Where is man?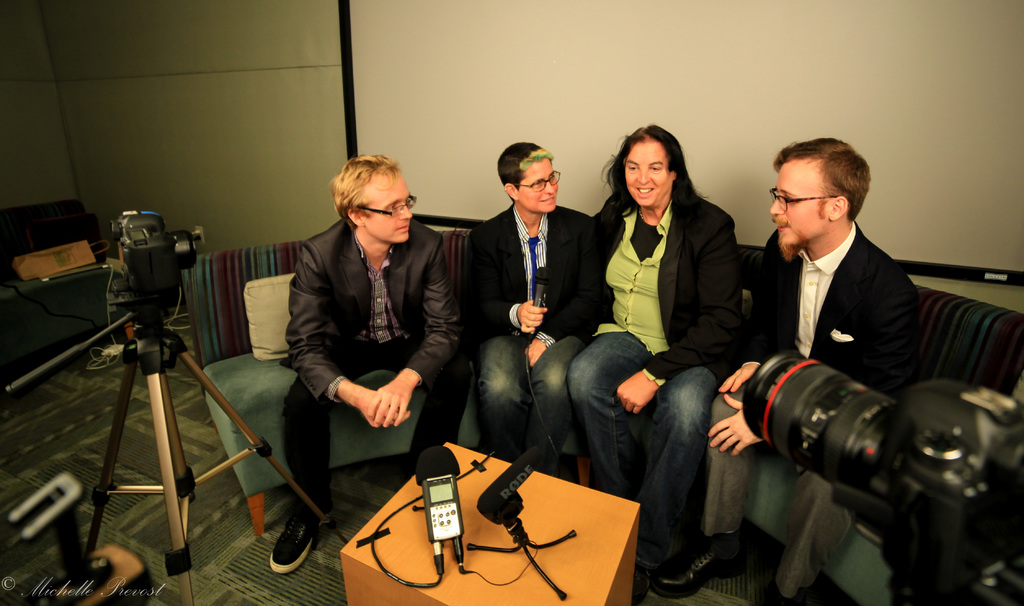
{"x1": 461, "y1": 139, "x2": 588, "y2": 471}.
